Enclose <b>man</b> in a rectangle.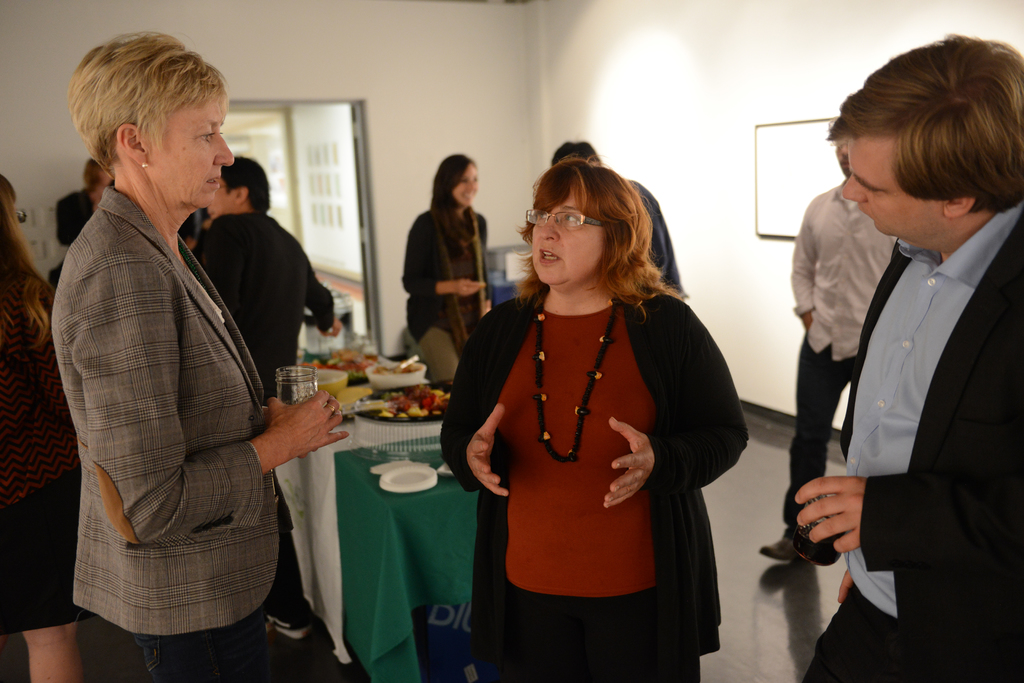
<bbox>787, 35, 1023, 682</bbox>.
